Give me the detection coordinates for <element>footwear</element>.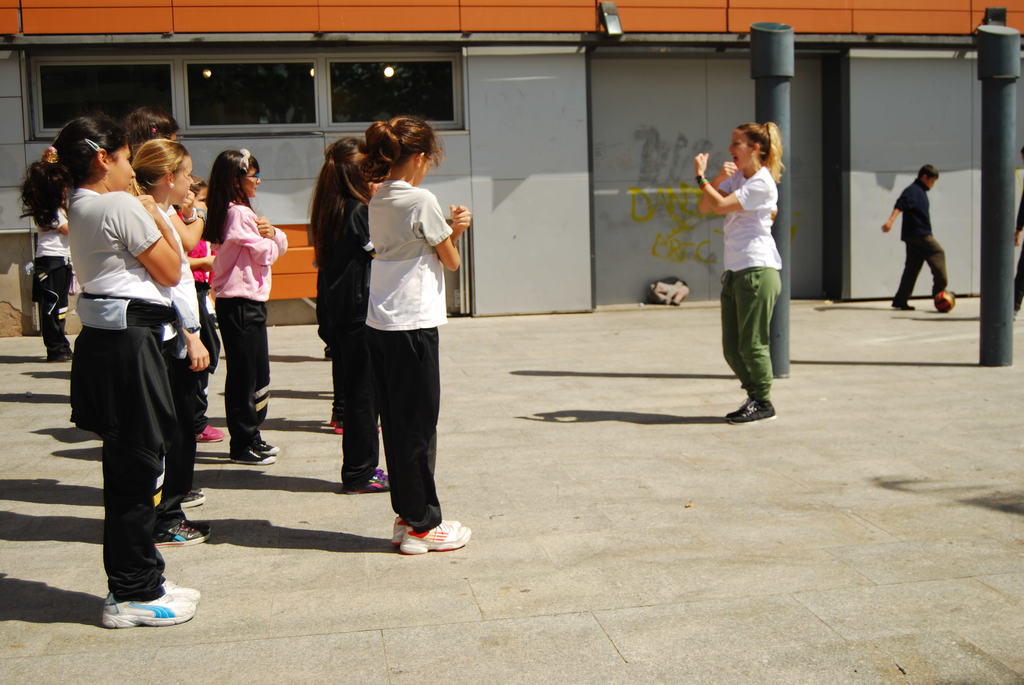
395/518/461/548.
